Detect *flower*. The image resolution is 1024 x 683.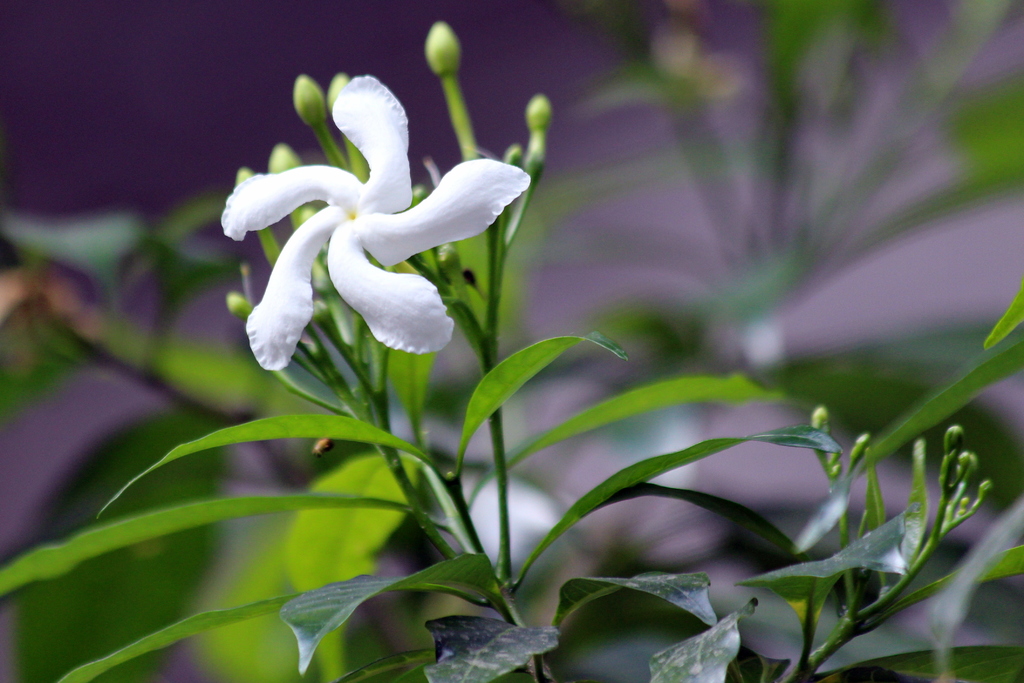
[221, 74, 530, 373].
